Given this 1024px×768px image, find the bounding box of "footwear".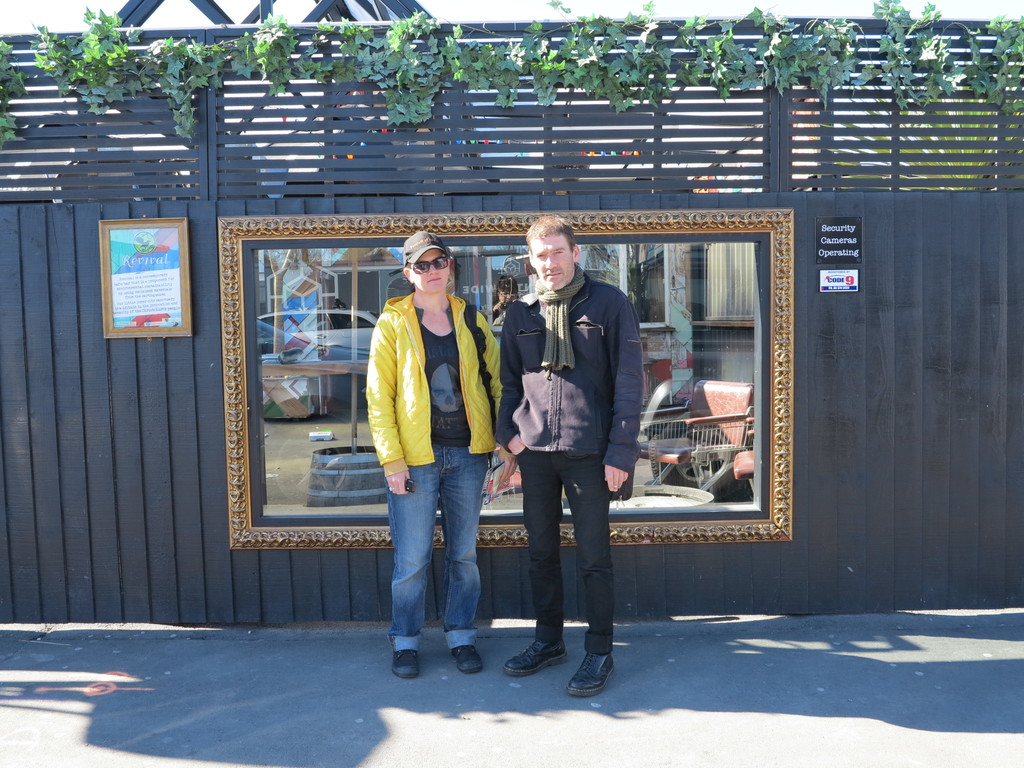
rect(500, 634, 566, 677).
